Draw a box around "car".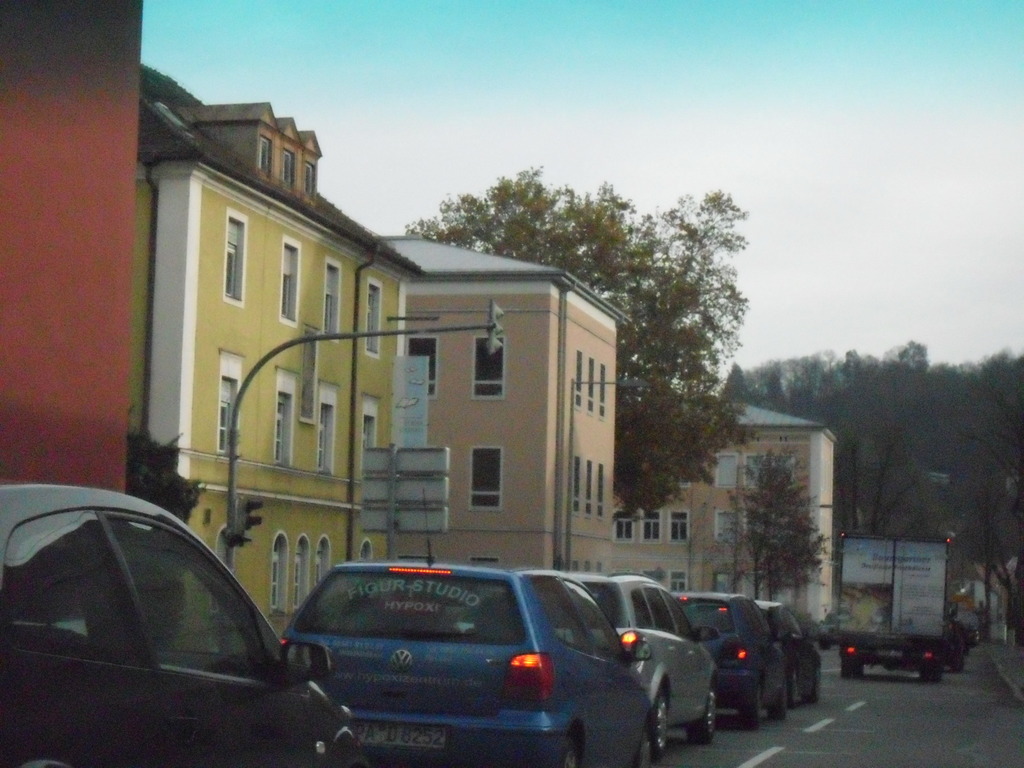
locate(953, 620, 969, 653).
